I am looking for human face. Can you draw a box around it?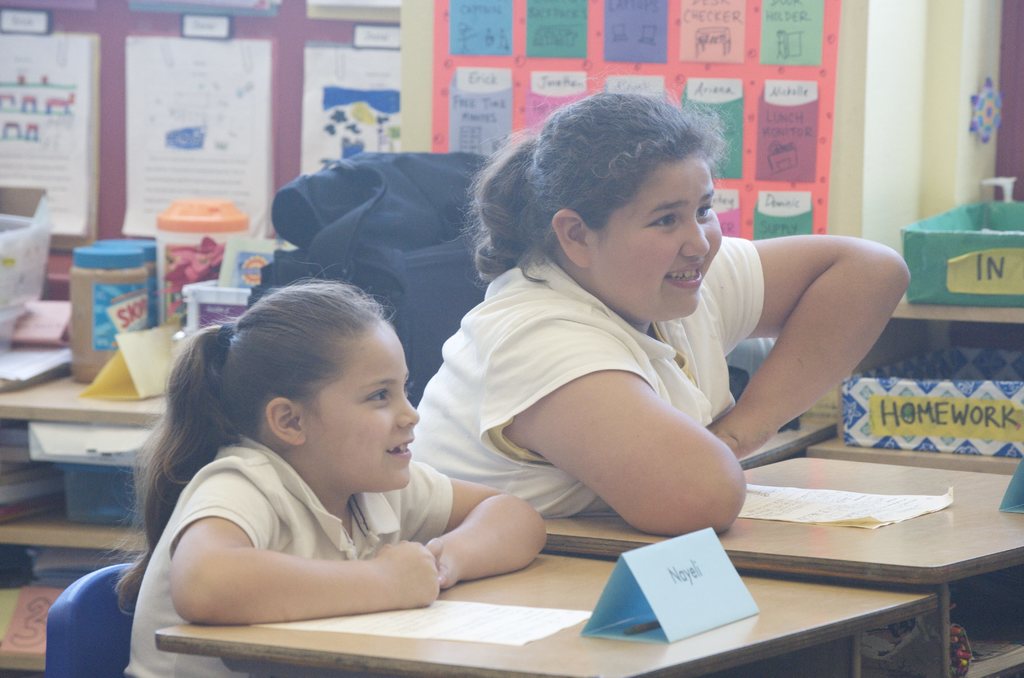
Sure, the bounding box is [left=595, top=154, right=728, bottom=314].
